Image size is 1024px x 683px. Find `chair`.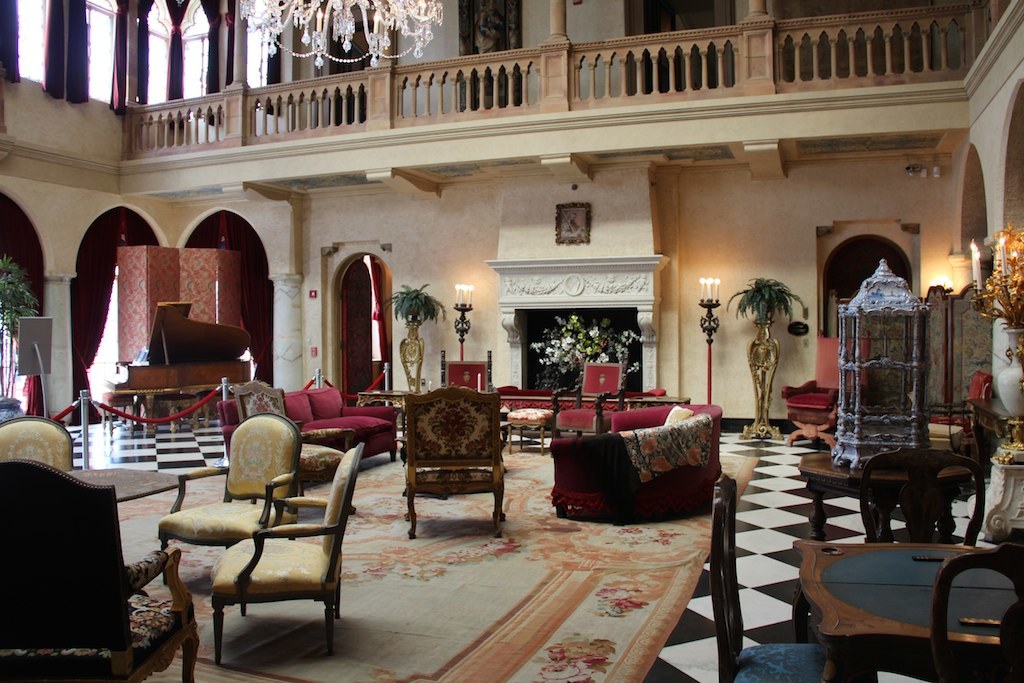
locate(705, 469, 877, 682).
